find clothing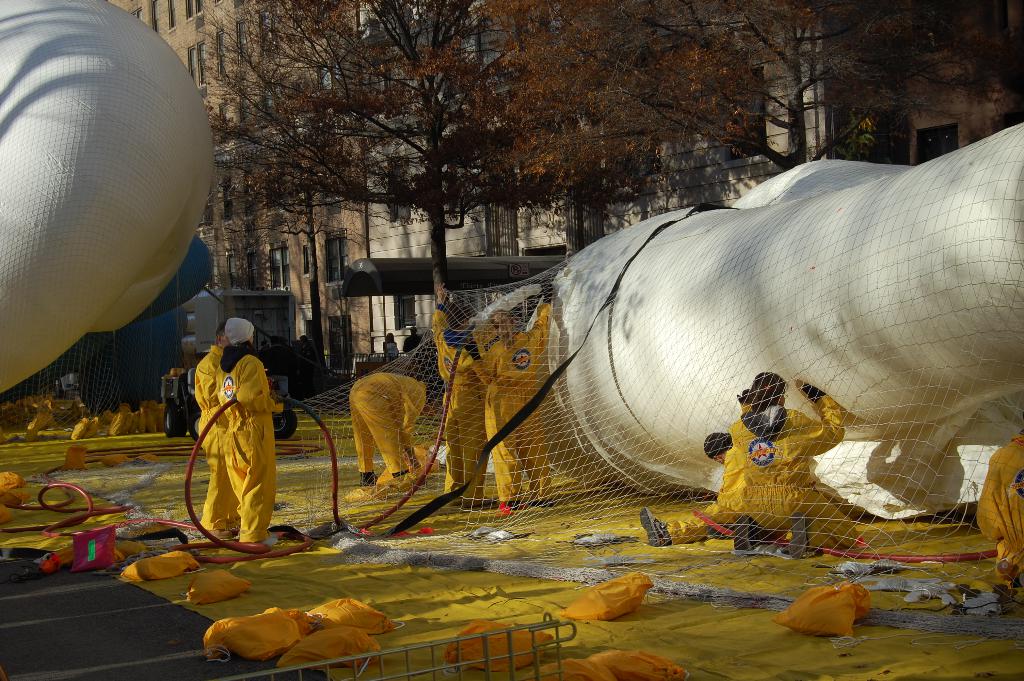
x1=668 y1=445 x2=748 y2=549
